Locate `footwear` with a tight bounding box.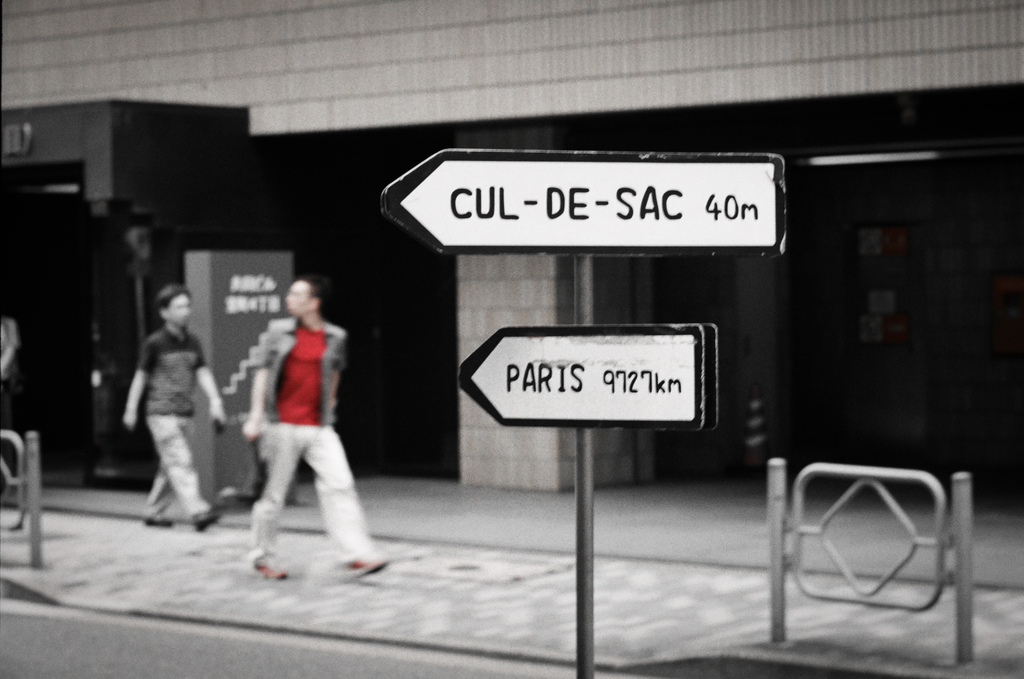
143:518:173:528.
